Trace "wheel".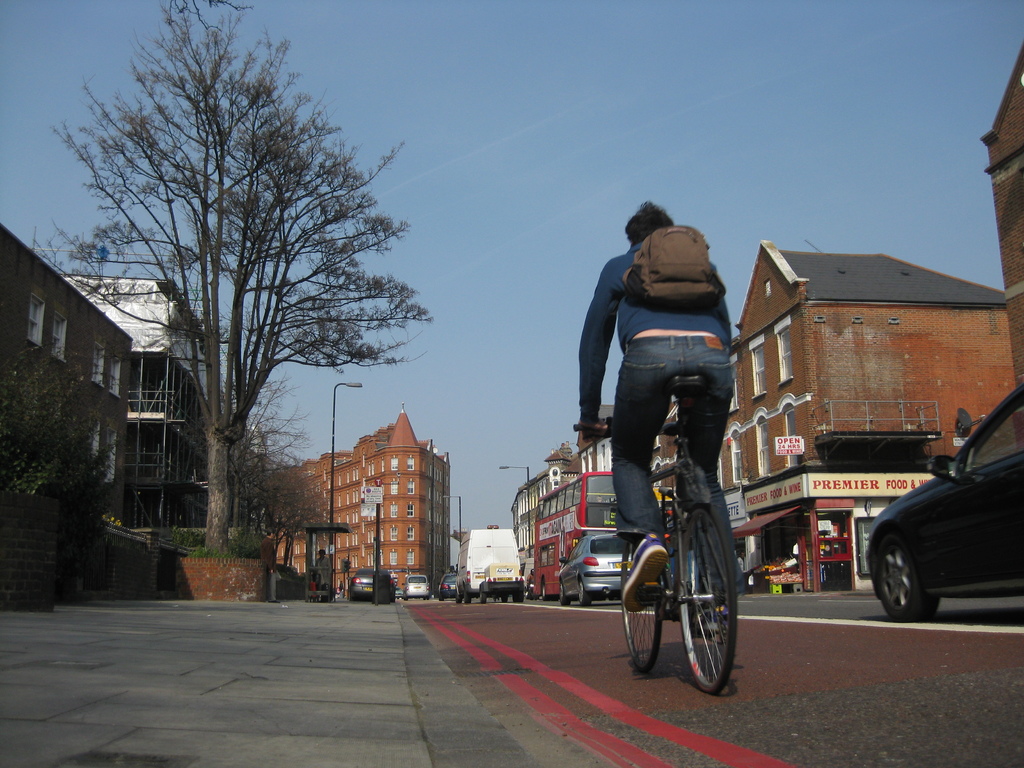
Traced to {"left": 455, "top": 591, "right": 461, "bottom": 605}.
